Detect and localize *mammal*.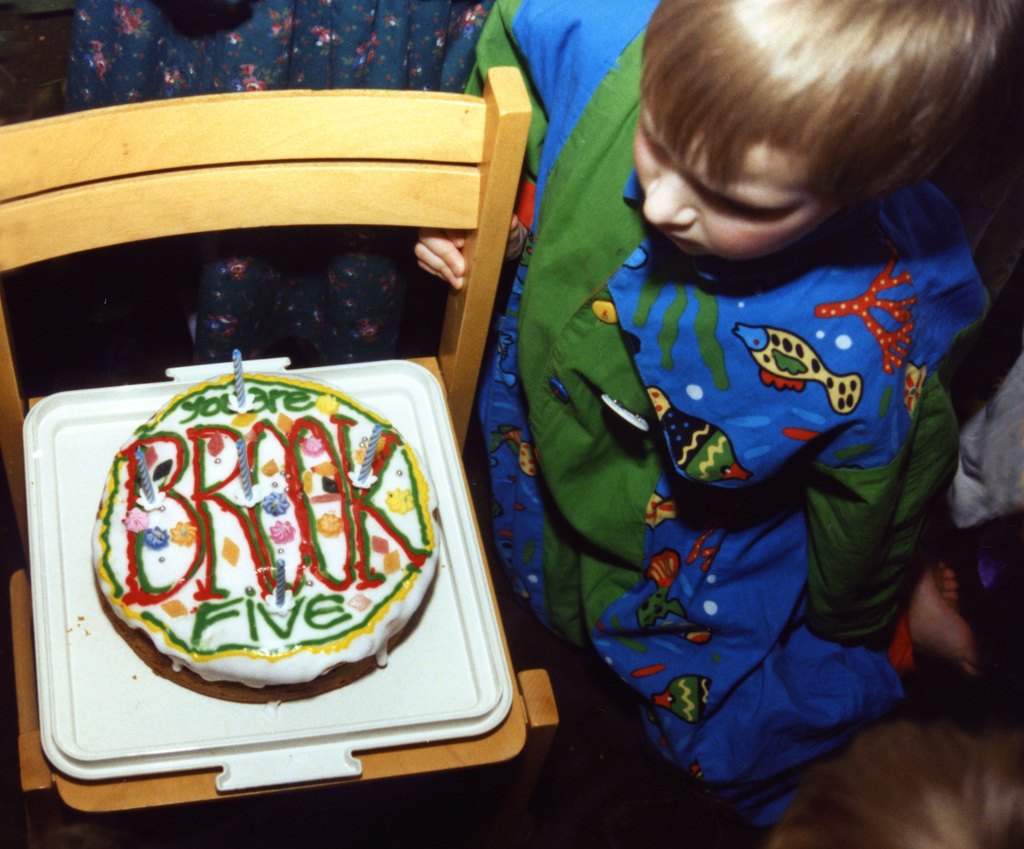
Localized at locate(476, 0, 994, 795).
